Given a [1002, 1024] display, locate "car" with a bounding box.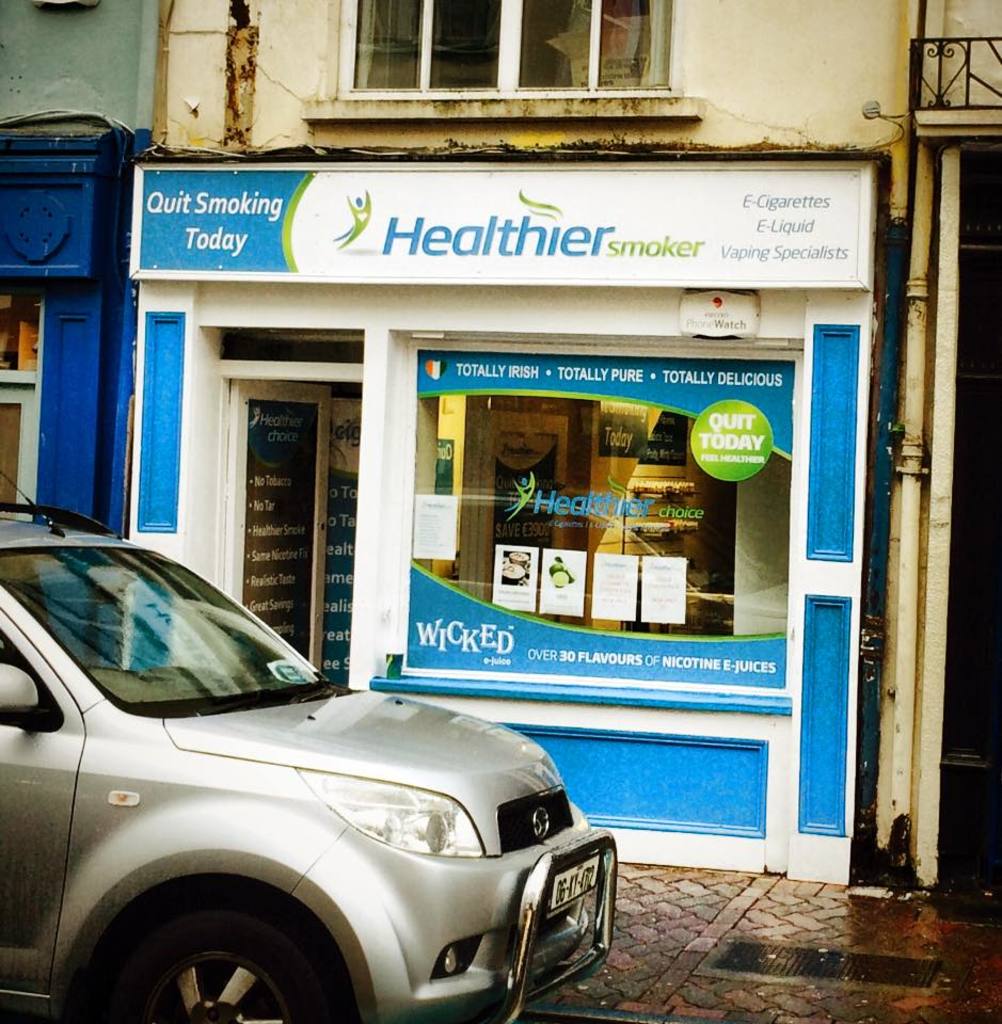
Located: l=0, t=463, r=616, b=1023.
